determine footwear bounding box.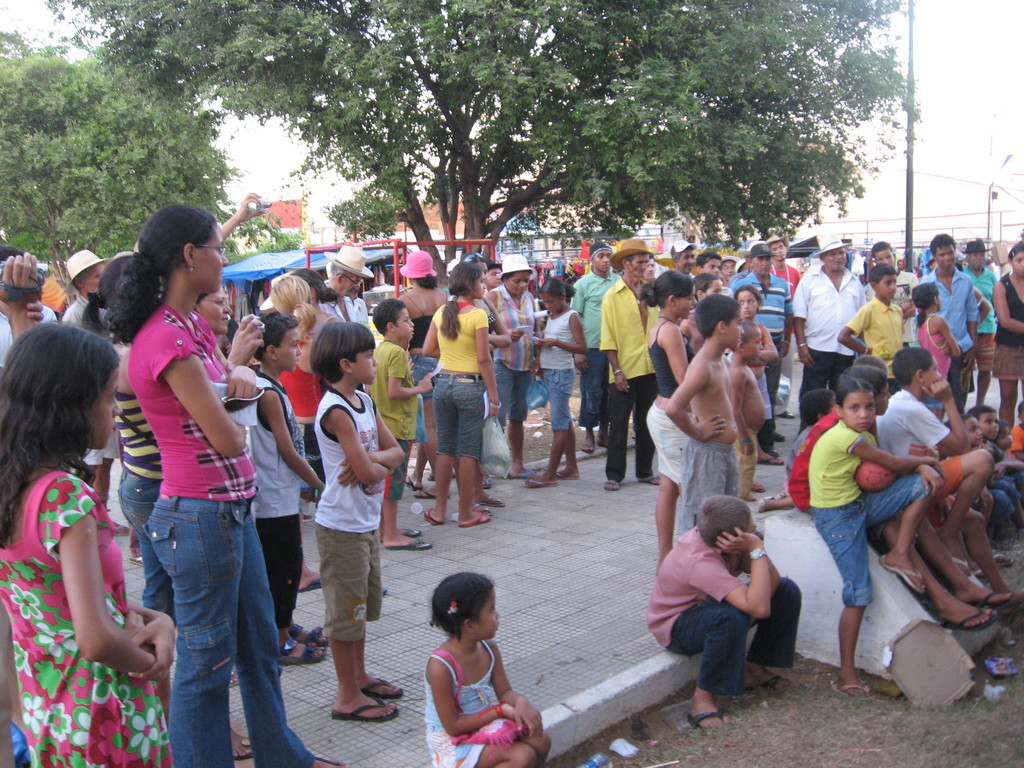
Determined: x1=991 y1=549 x2=1009 y2=569.
